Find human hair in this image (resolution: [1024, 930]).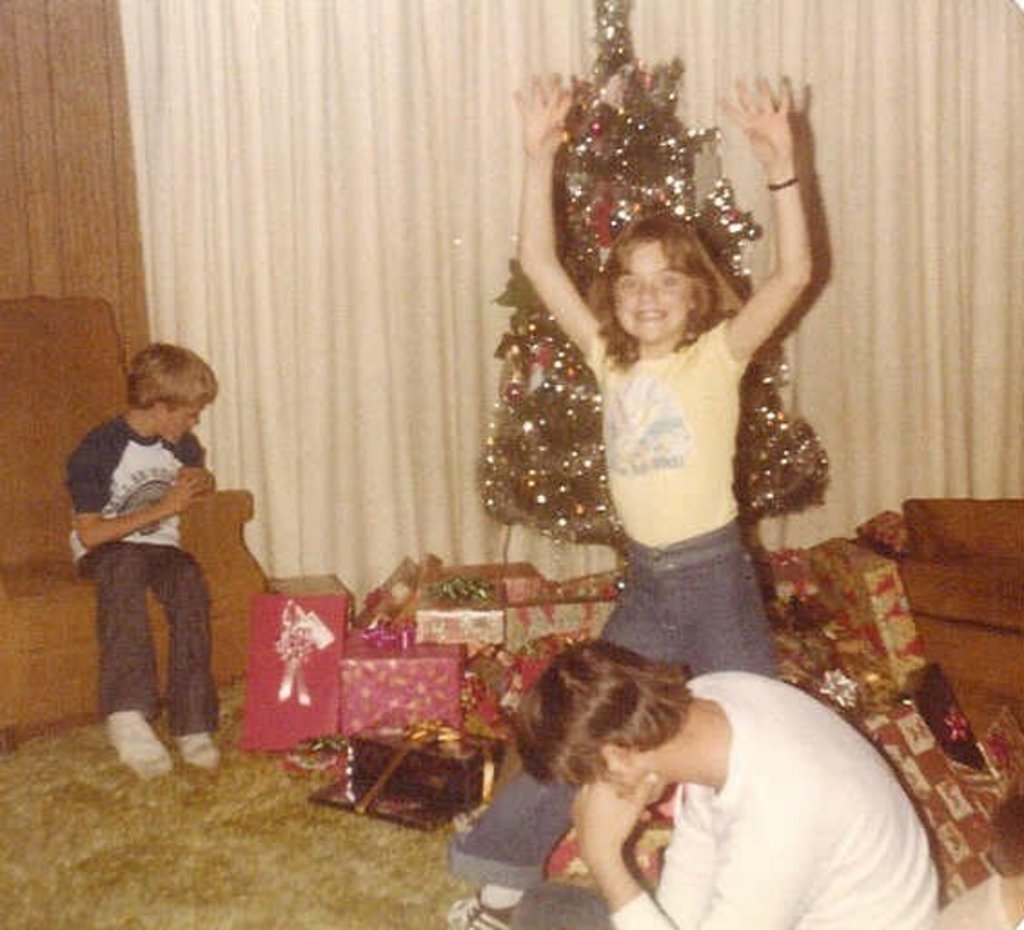
box=[125, 338, 216, 411].
